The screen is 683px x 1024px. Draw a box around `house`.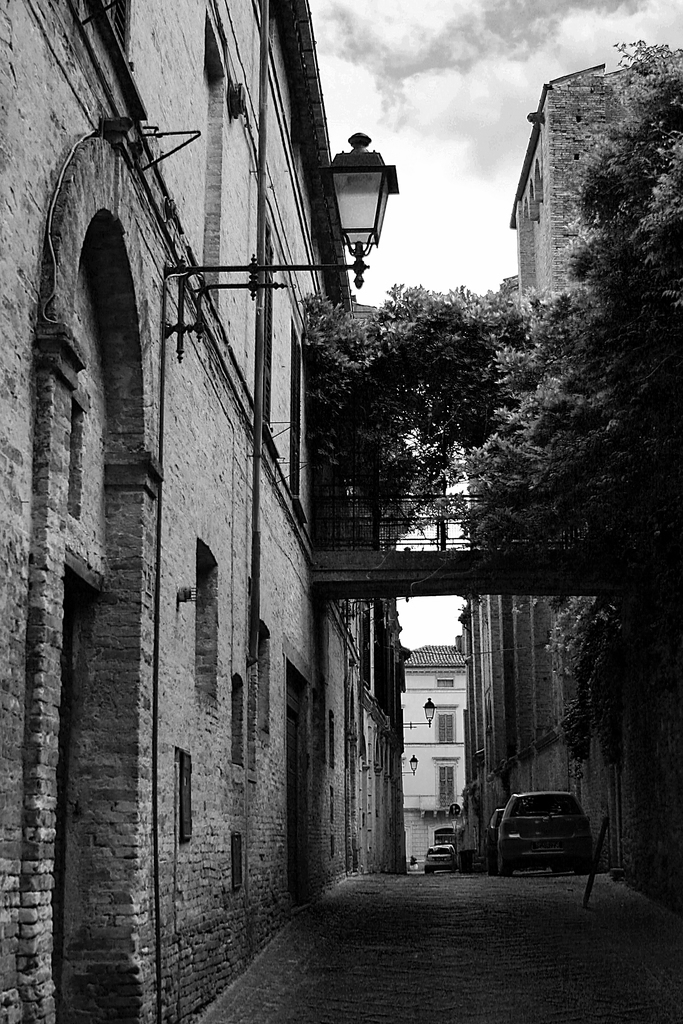
bbox=(404, 643, 461, 869).
